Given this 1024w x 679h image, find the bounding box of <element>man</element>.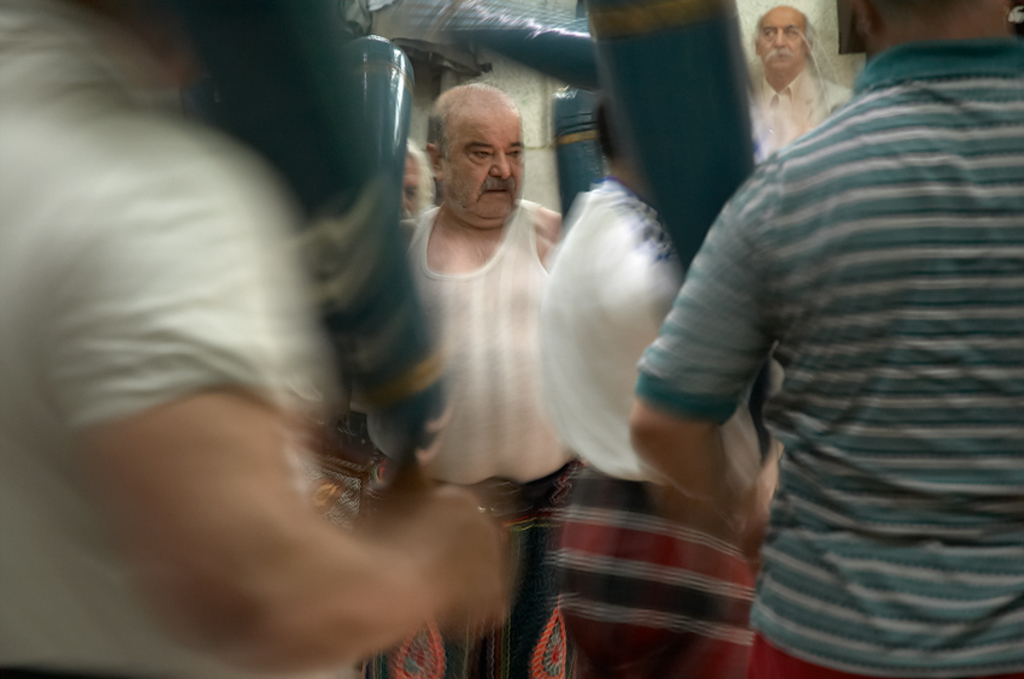
region(736, 0, 853, 164).
